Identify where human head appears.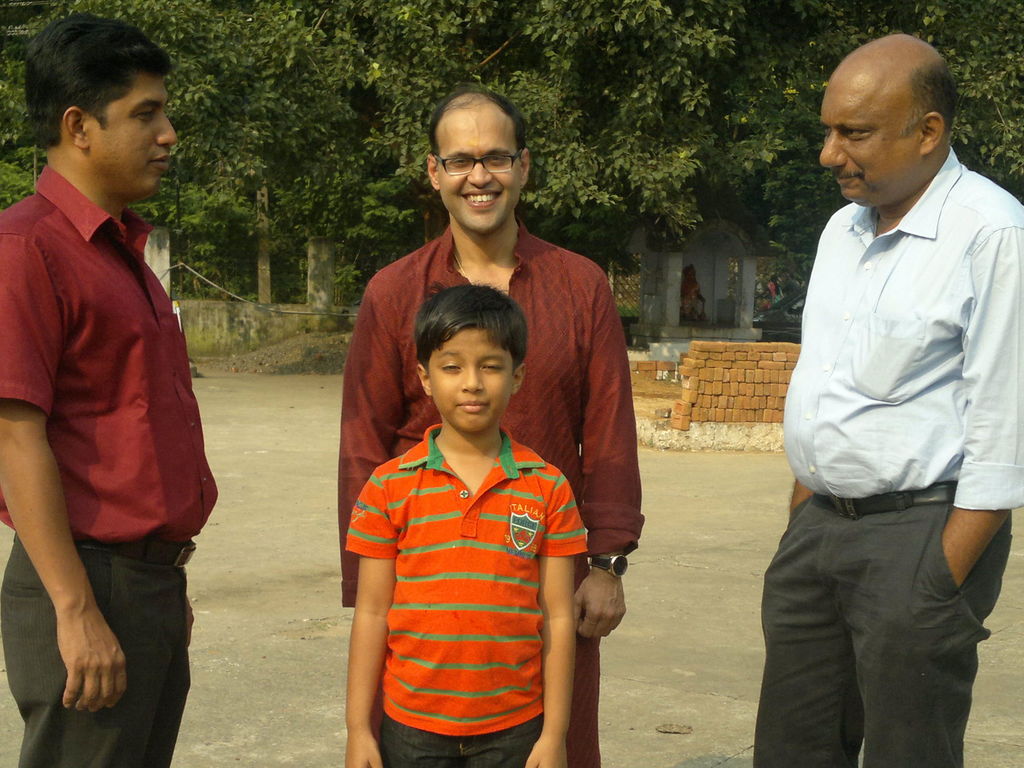
Appears at locate(24, 15, 178, 204).
